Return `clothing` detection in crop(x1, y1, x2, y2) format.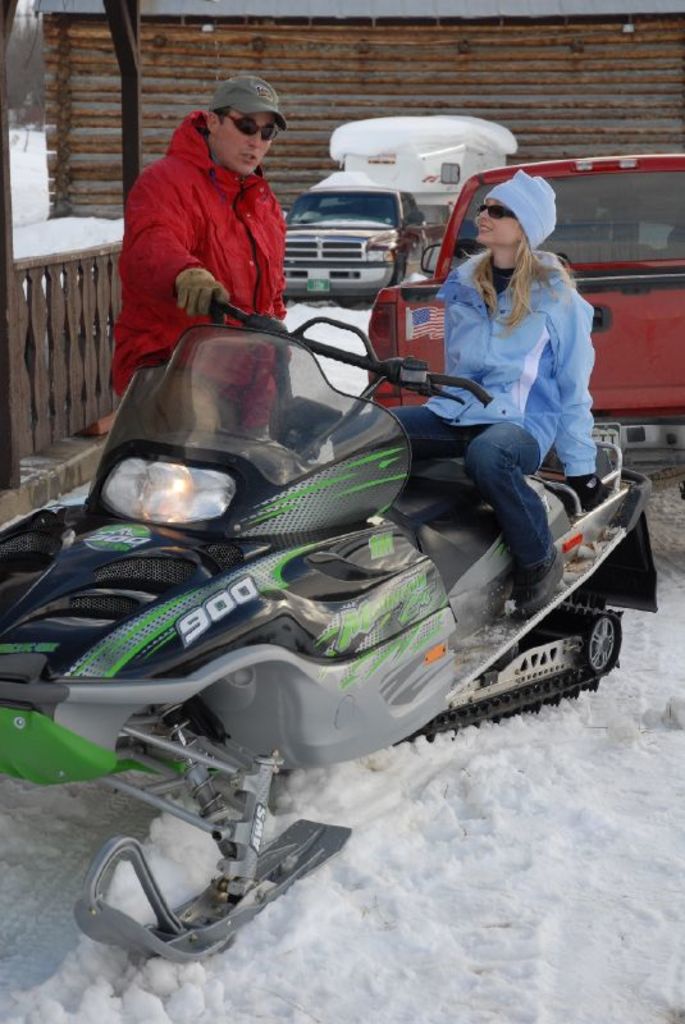
crop(105, 111, 294, 406).
